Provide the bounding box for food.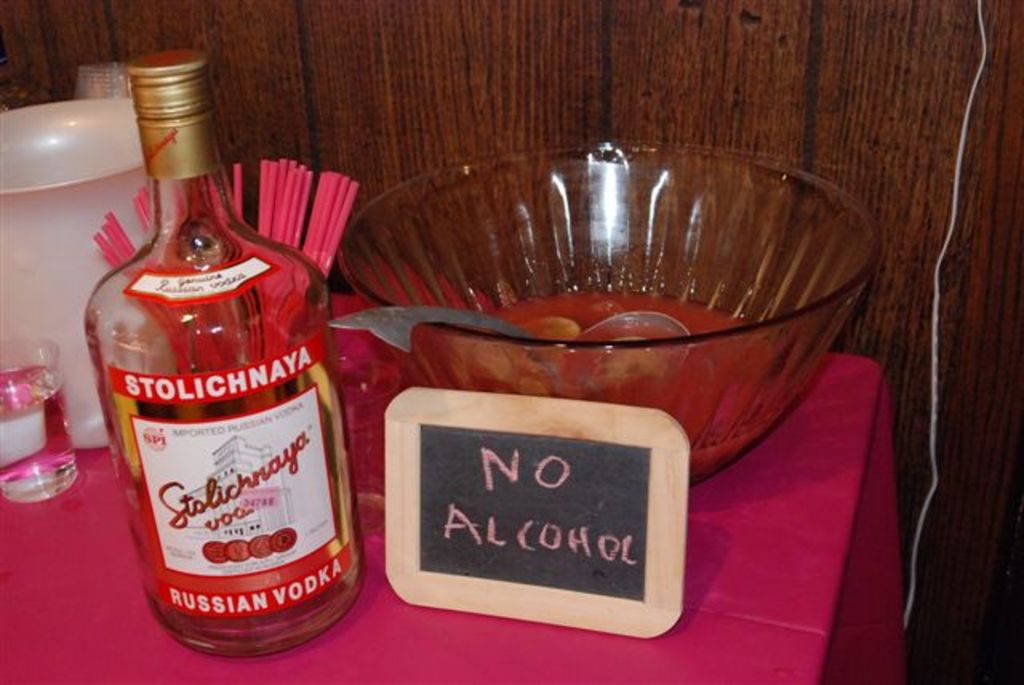
{"left": 403, "top": 290, "right": 802, "bottom": 487}.
